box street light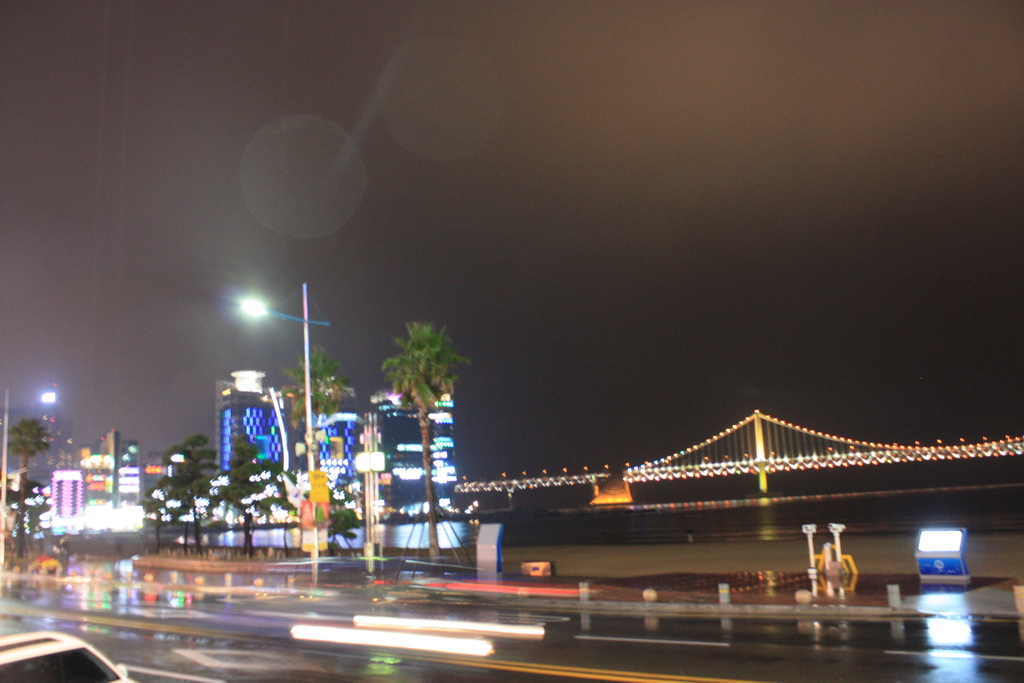
(242, 283, 328, 578)
